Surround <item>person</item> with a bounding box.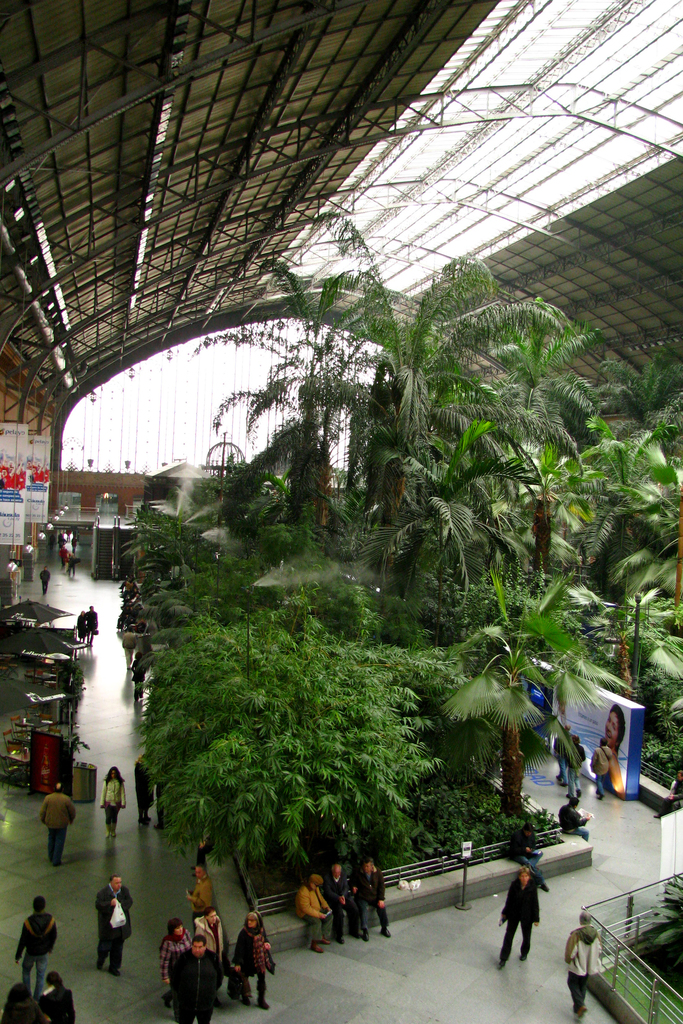
x1=233 y1=915 x2=272 y2=1009.
